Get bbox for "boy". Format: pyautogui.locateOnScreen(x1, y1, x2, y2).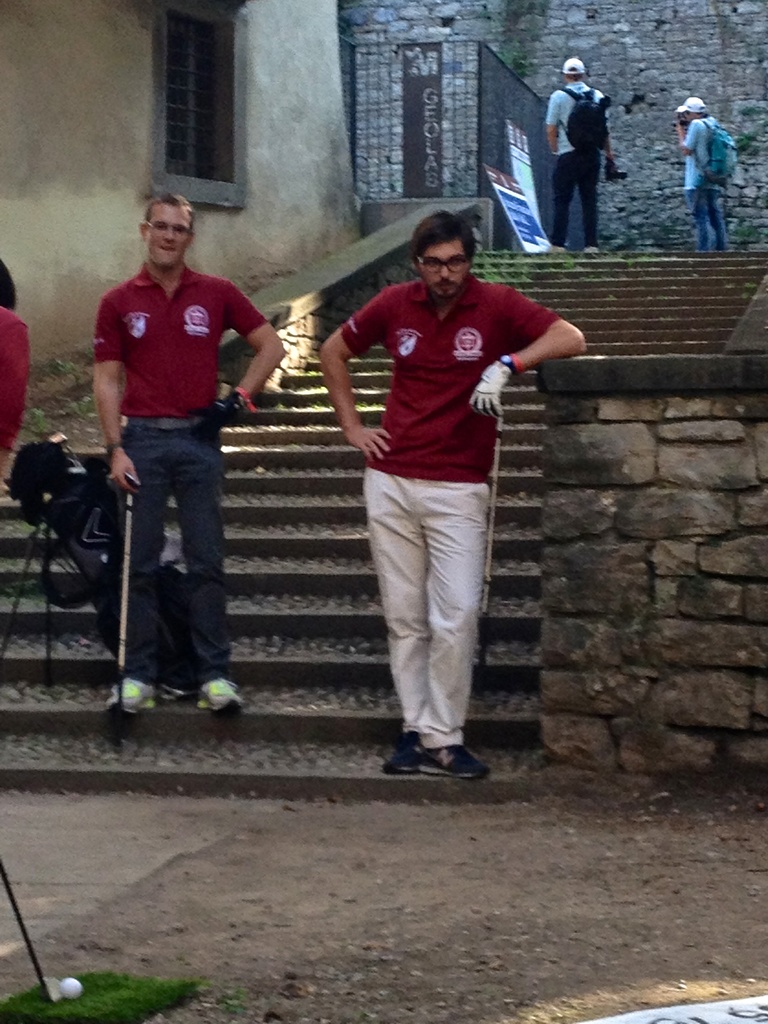
pyautogui.locateOnScreen(65, 180, 275, 735).
